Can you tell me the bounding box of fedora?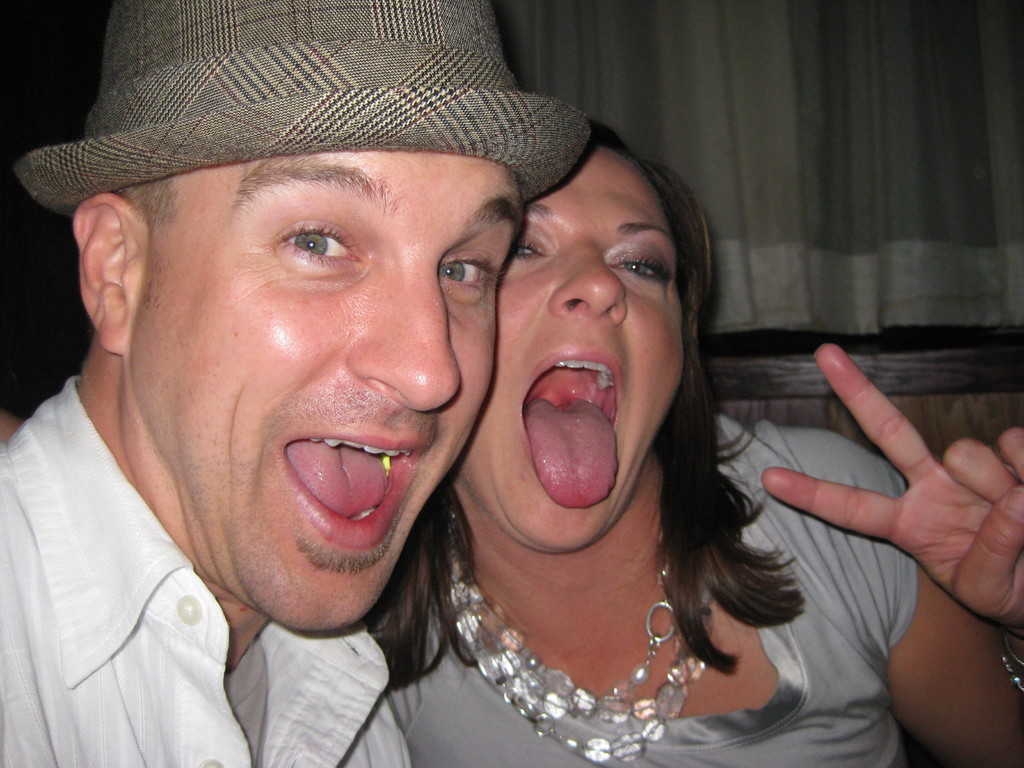
Rect(14, 1, 591, 218).
